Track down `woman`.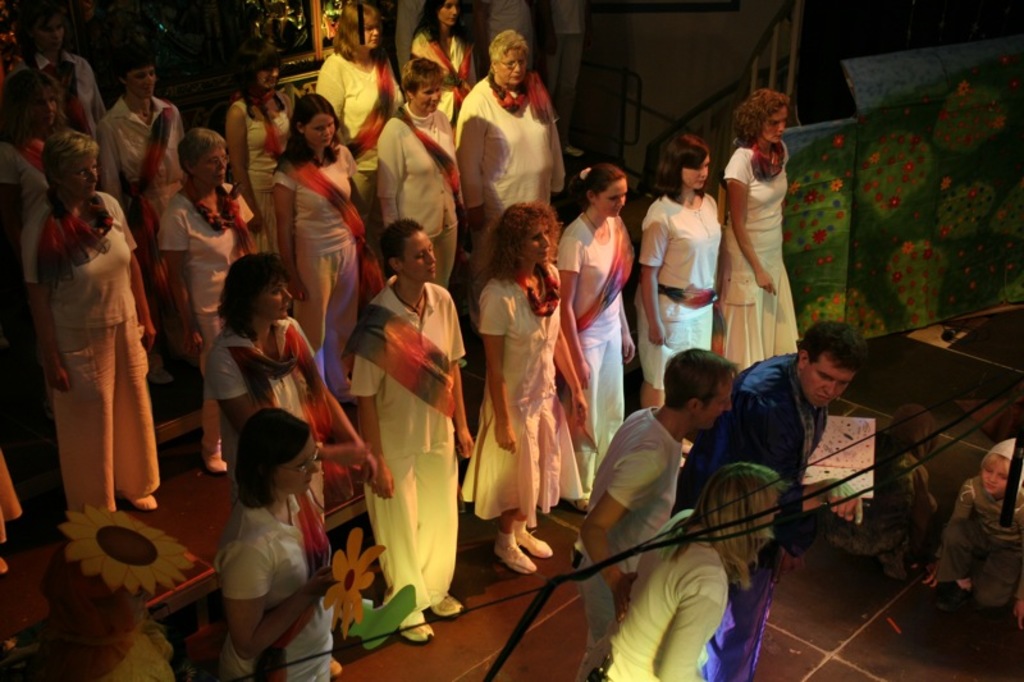
Tracked to x1=0, y1=70, x2=73, y2=353.
